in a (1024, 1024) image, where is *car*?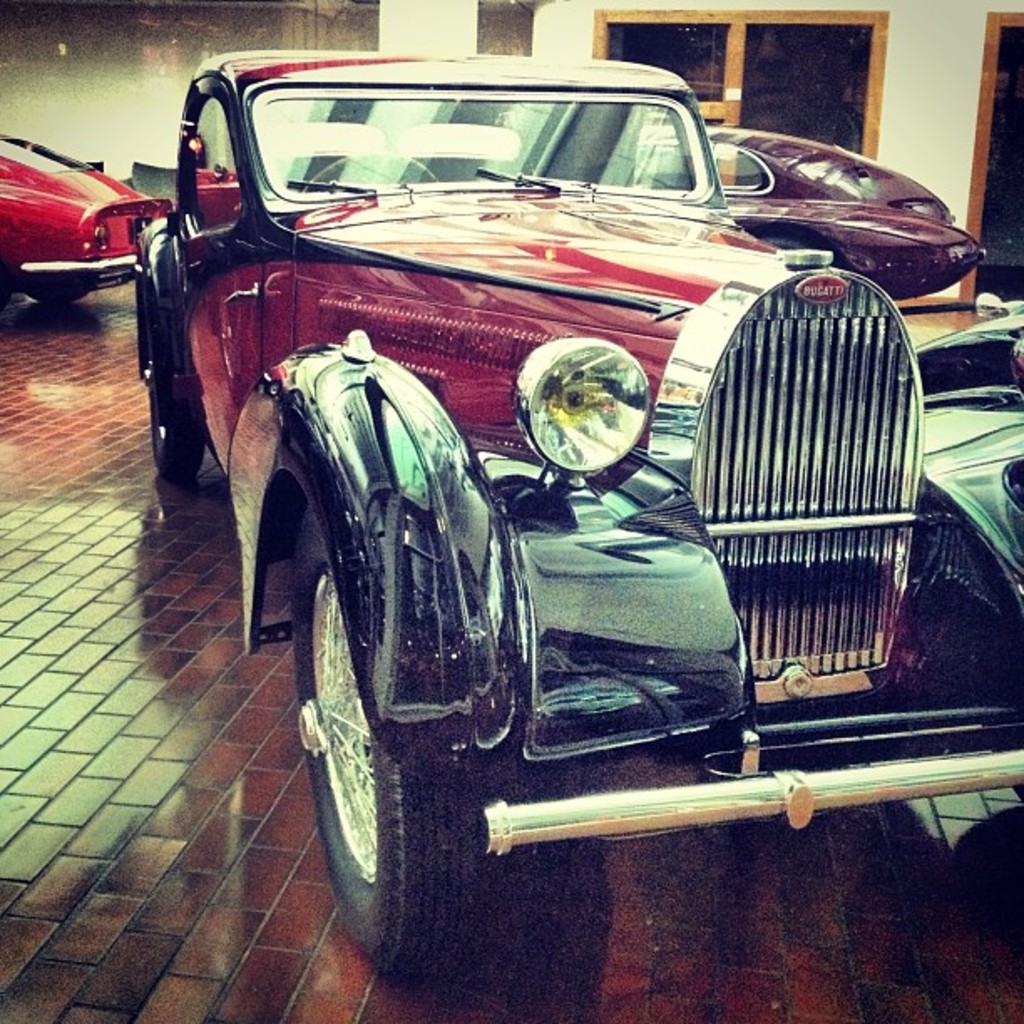
region(156, 32, 980, 965).
